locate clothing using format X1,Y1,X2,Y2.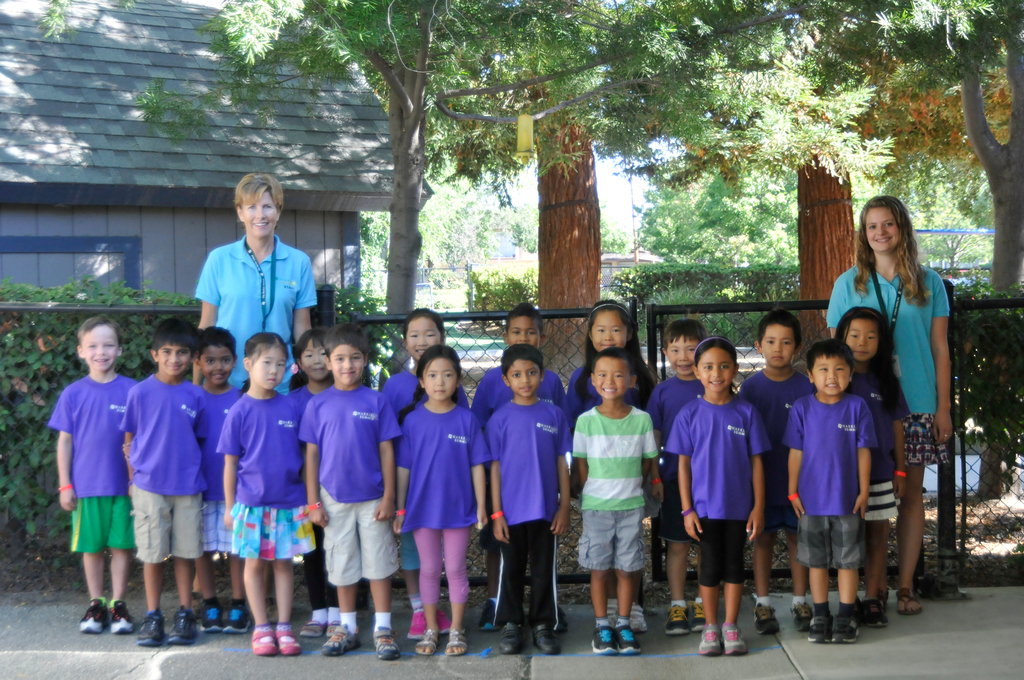
817,252,960,469.
